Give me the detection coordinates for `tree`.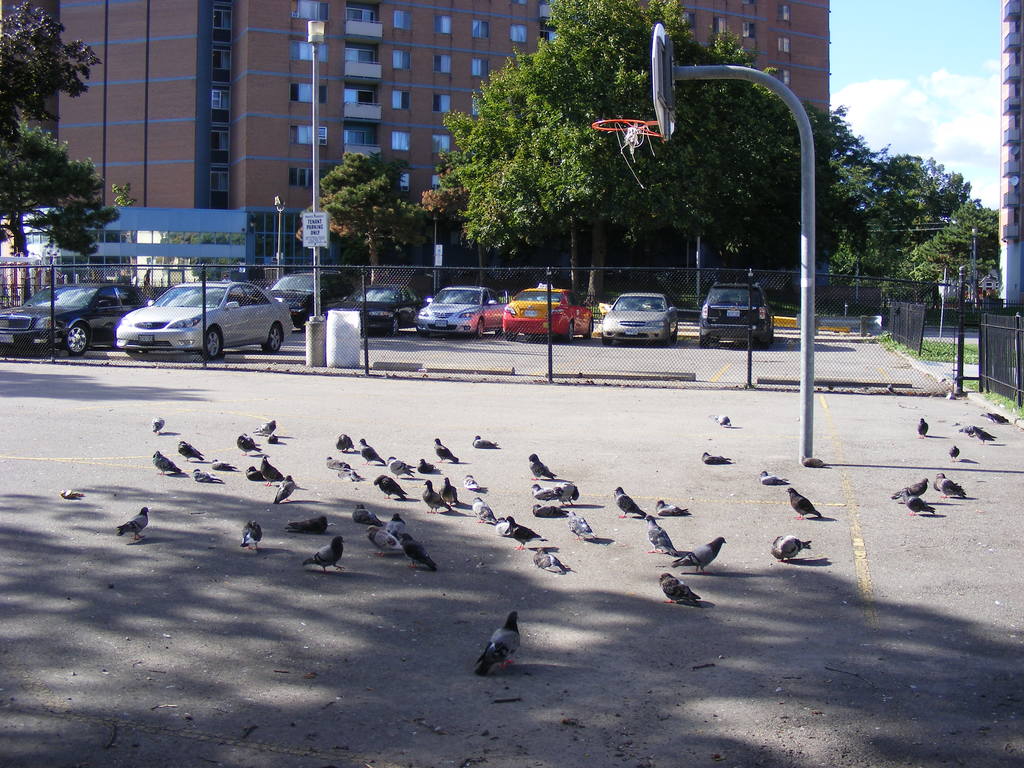
detection(0, 0, 123, 250).
